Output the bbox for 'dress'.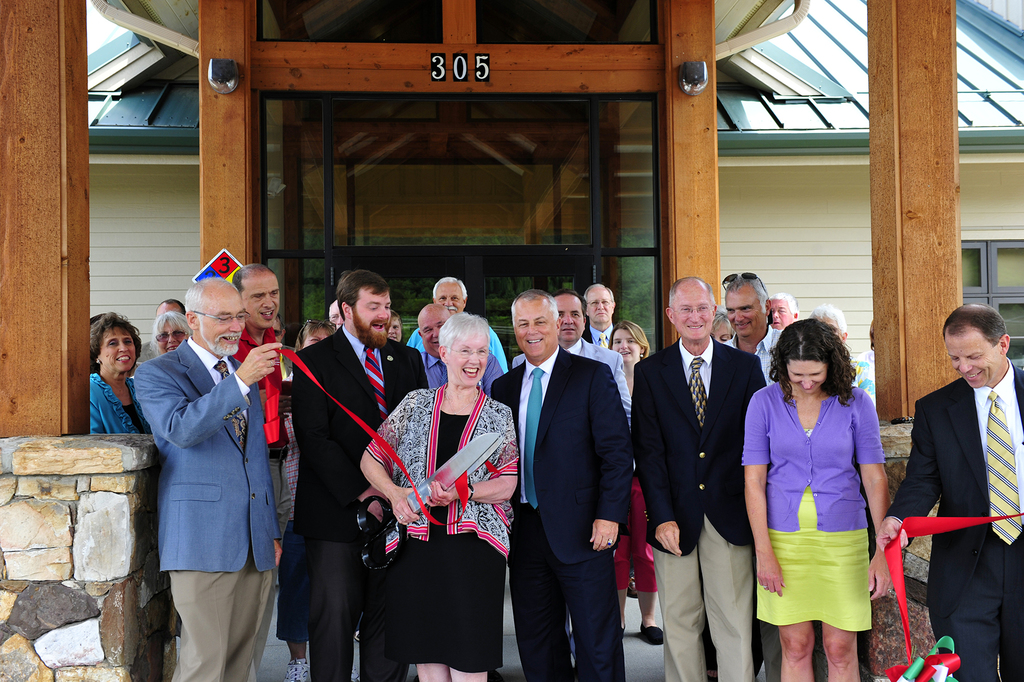
363, 388, 525, 672.
